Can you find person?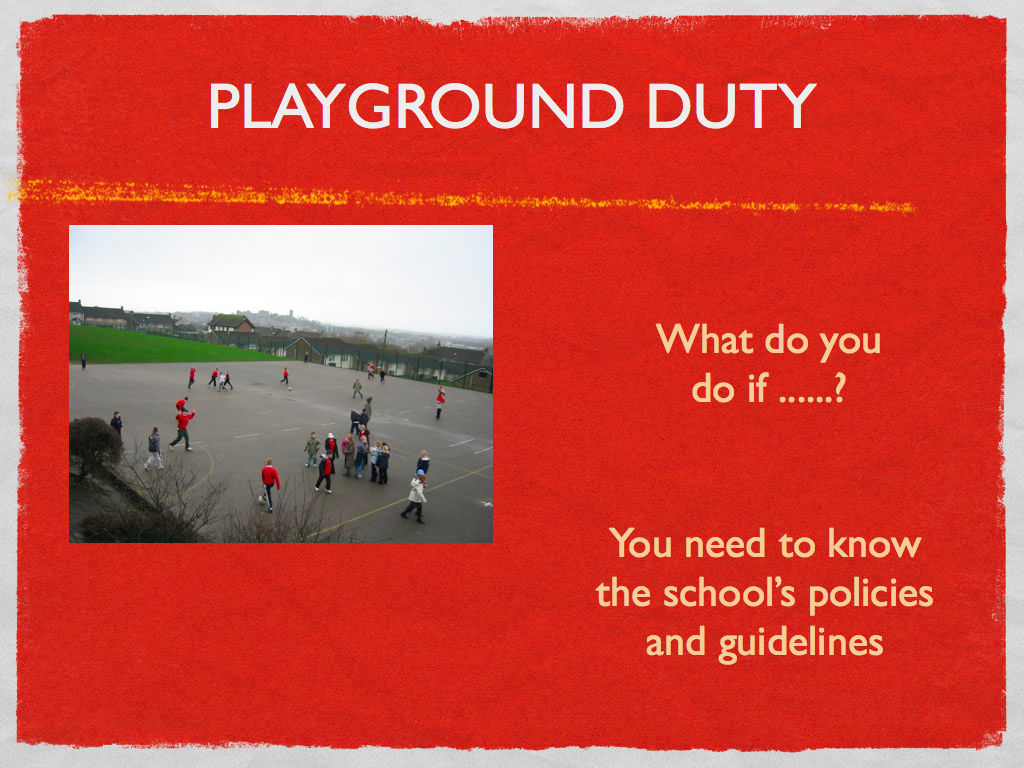
Yes, bounding box: {"left": 431, "top": 392, "right": 447, "bottom": 417}.
